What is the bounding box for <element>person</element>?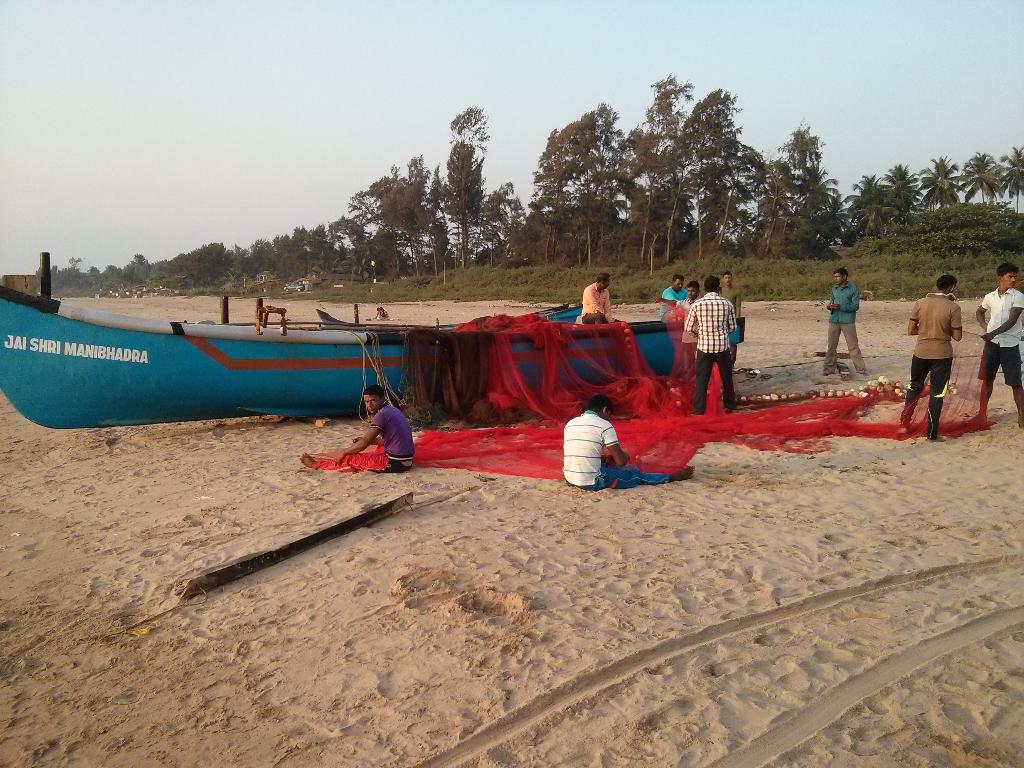
select_region(814, 249, 863, 383).
